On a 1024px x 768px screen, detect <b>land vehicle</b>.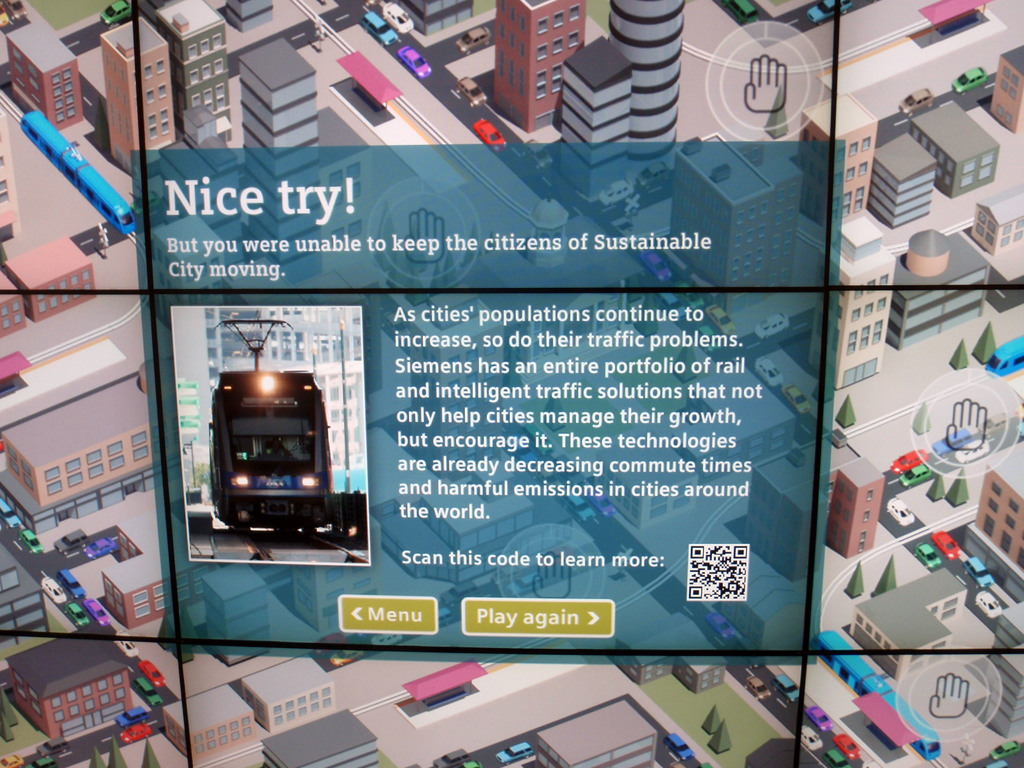
x1=890 y1=500 x2=911 y2=521.
